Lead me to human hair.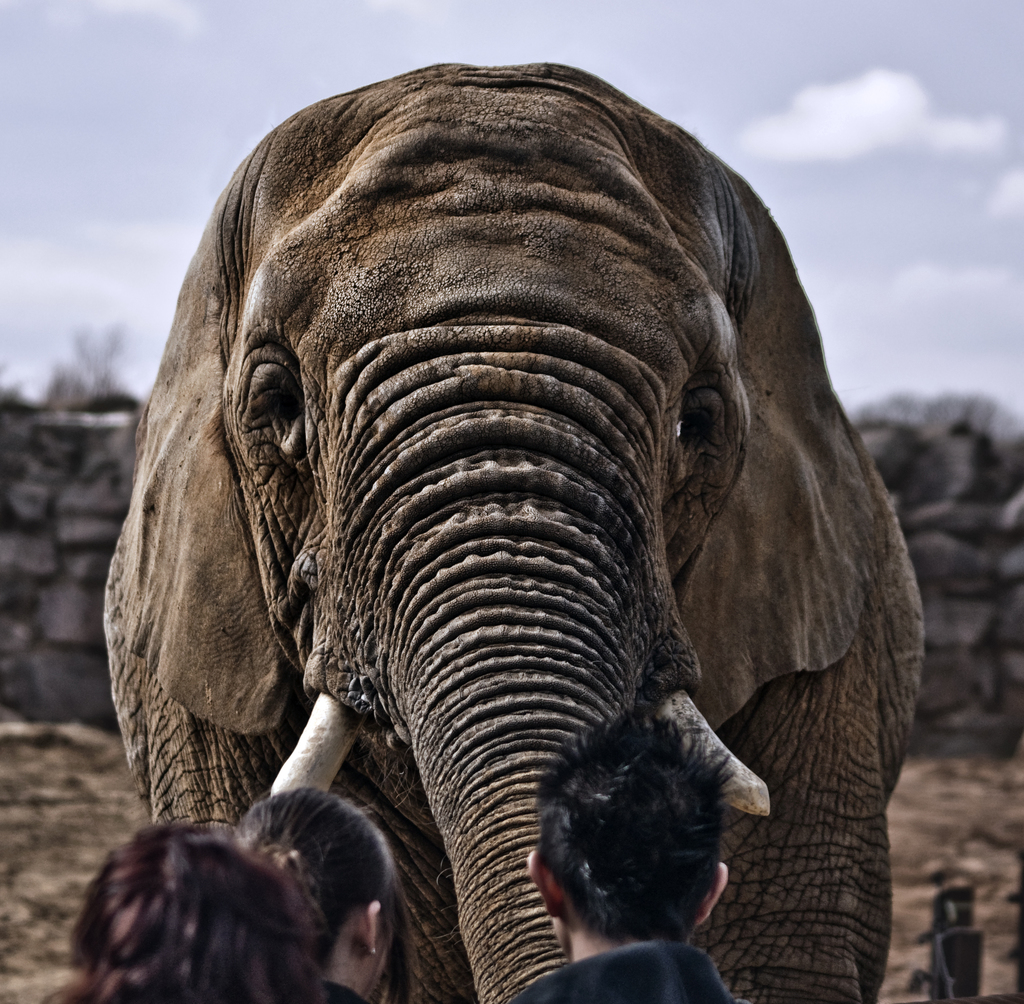
Lead to detection(55, 820, 326, 1002).
